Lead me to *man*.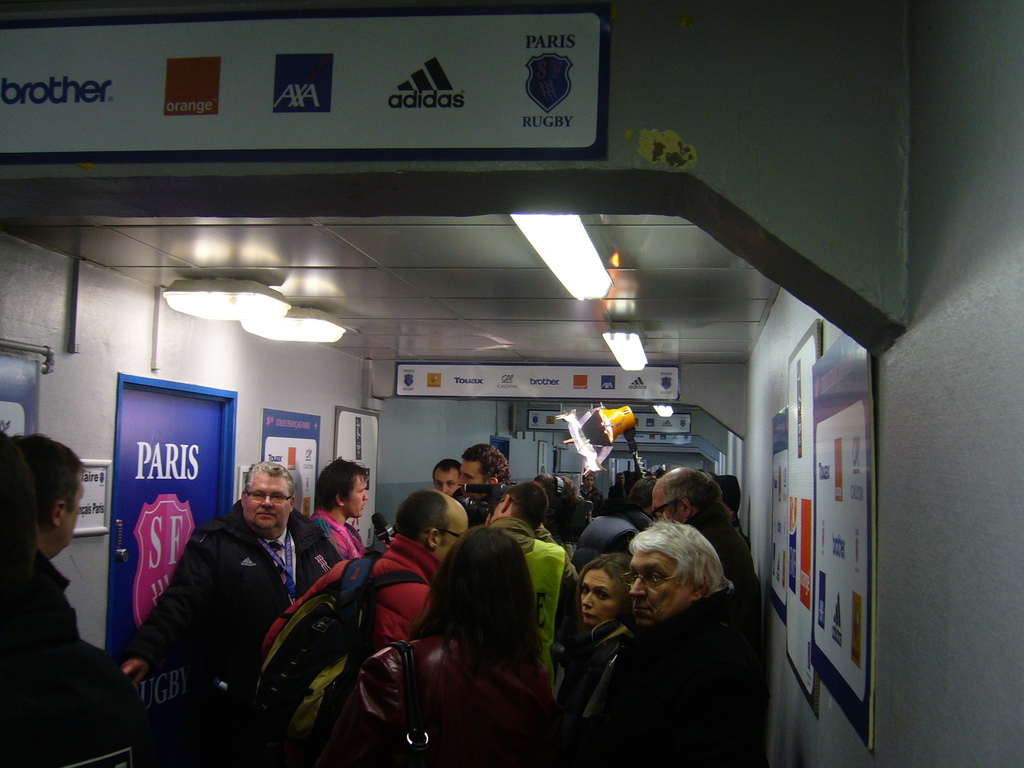
Lead to {"left": 12, "top": 431, "right": 86, "bottom": 643}.
